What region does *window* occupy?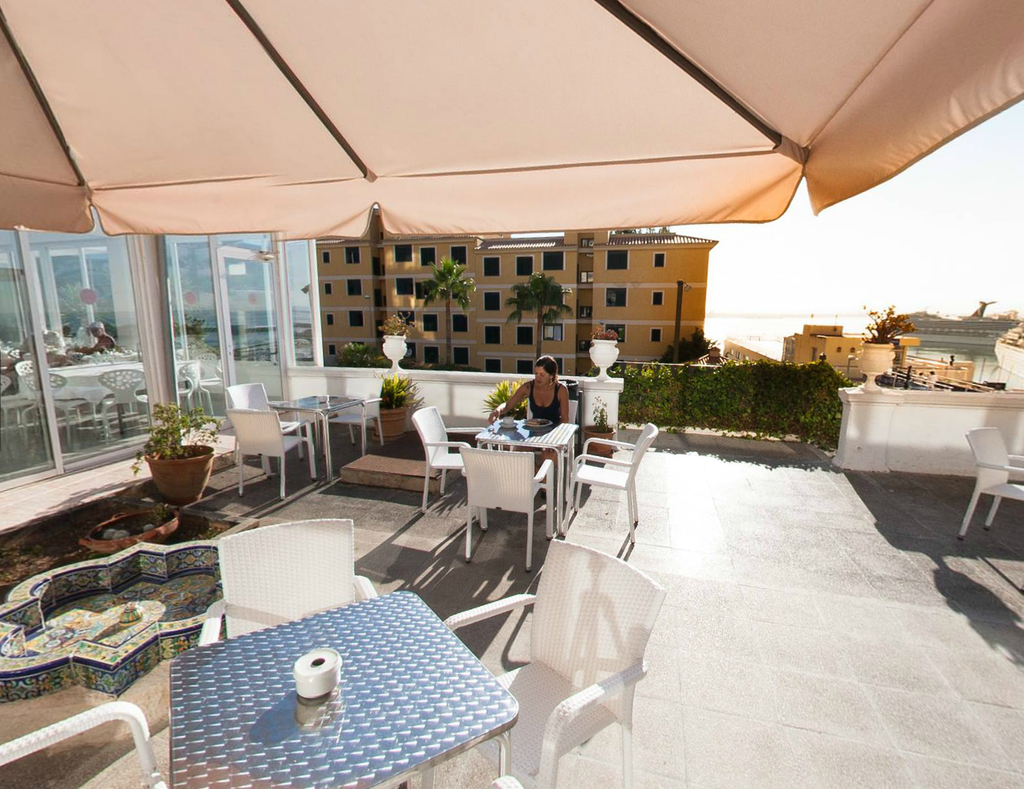
bbox=[451, 246, 466, 266].
